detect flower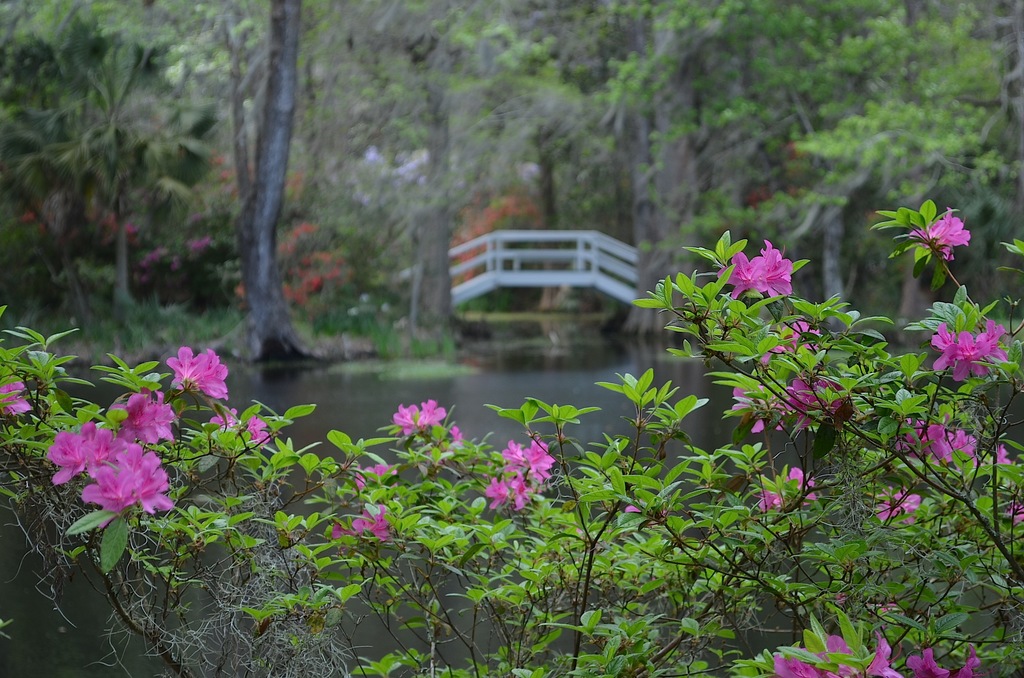
[782,376,824,431]
